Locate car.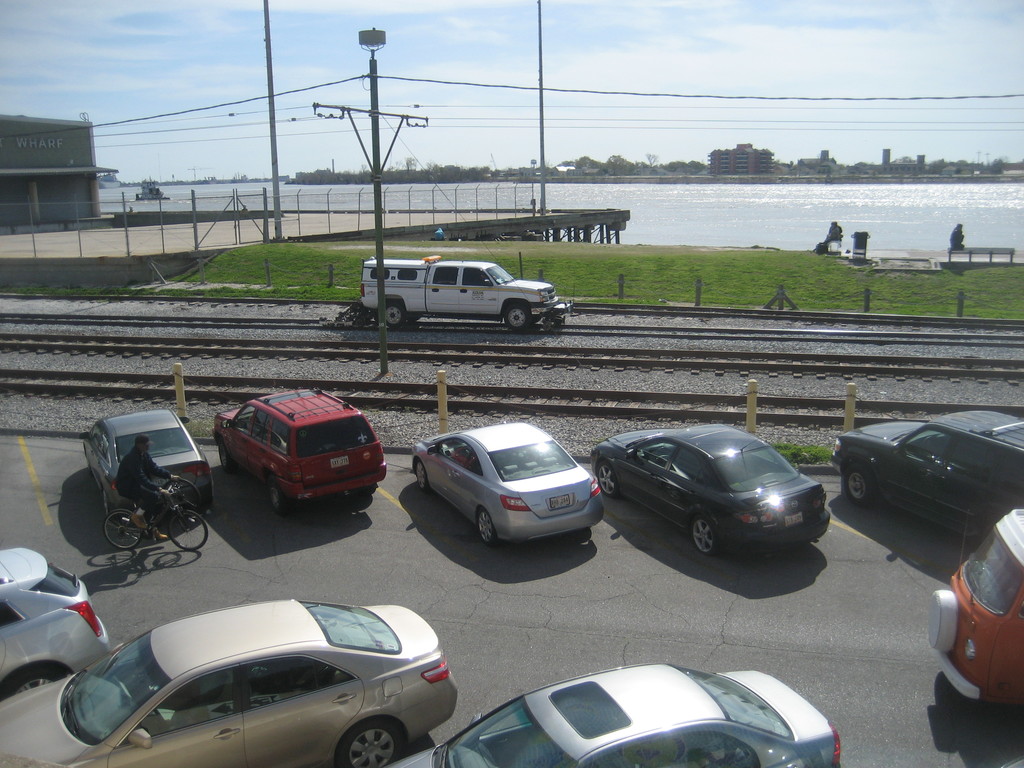
Bounding box: left=0, top=600, right=456, bottom=767.
